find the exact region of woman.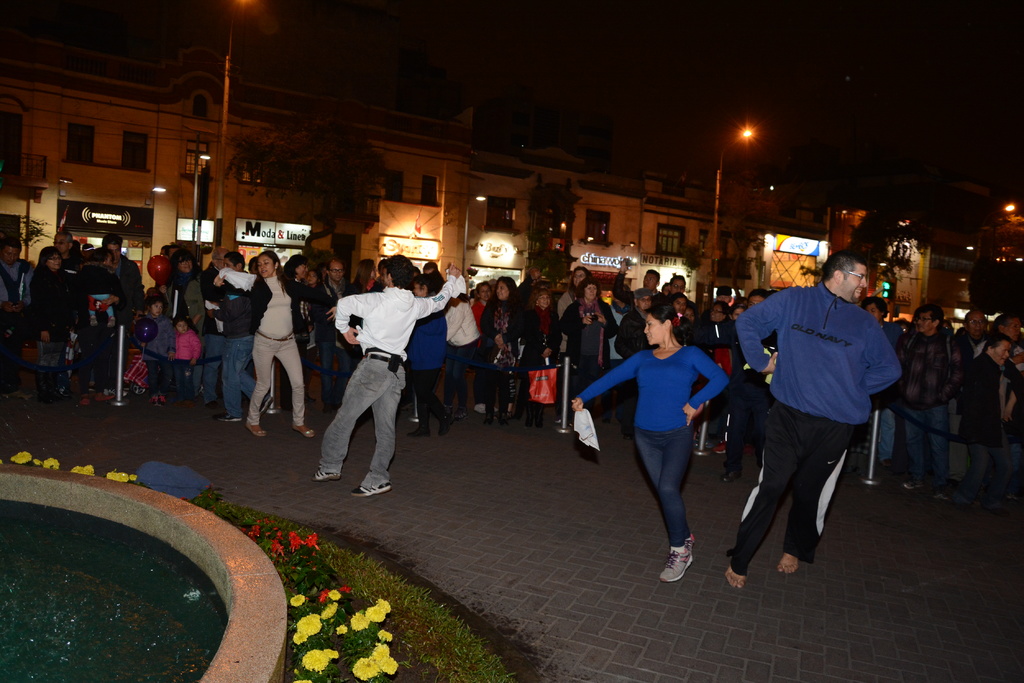
Exact region: box=[579, 285, 729, 576].
